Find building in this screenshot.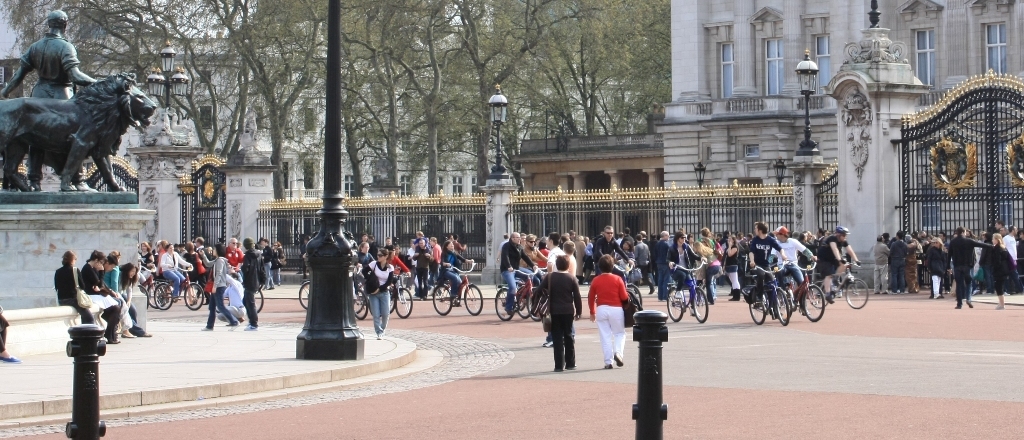
The bounding box for building is (x1=0, y1=52, x2=640, y2=196).
